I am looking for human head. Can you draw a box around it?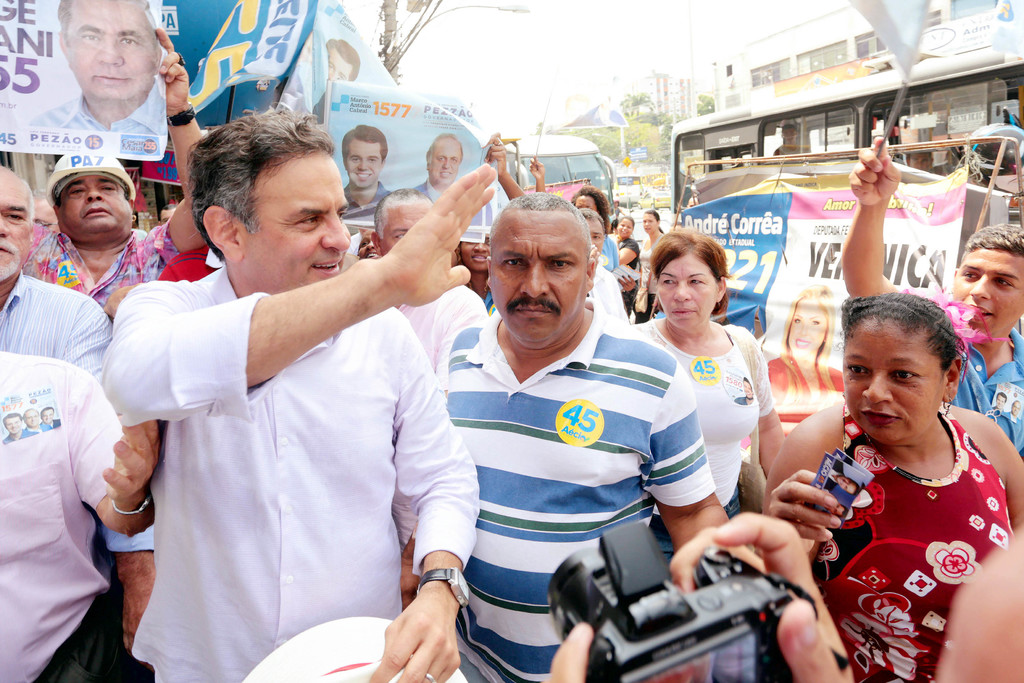
Sure, the bounding box is pyautogui.locateOnScreen(44, 153, 137, 244).
